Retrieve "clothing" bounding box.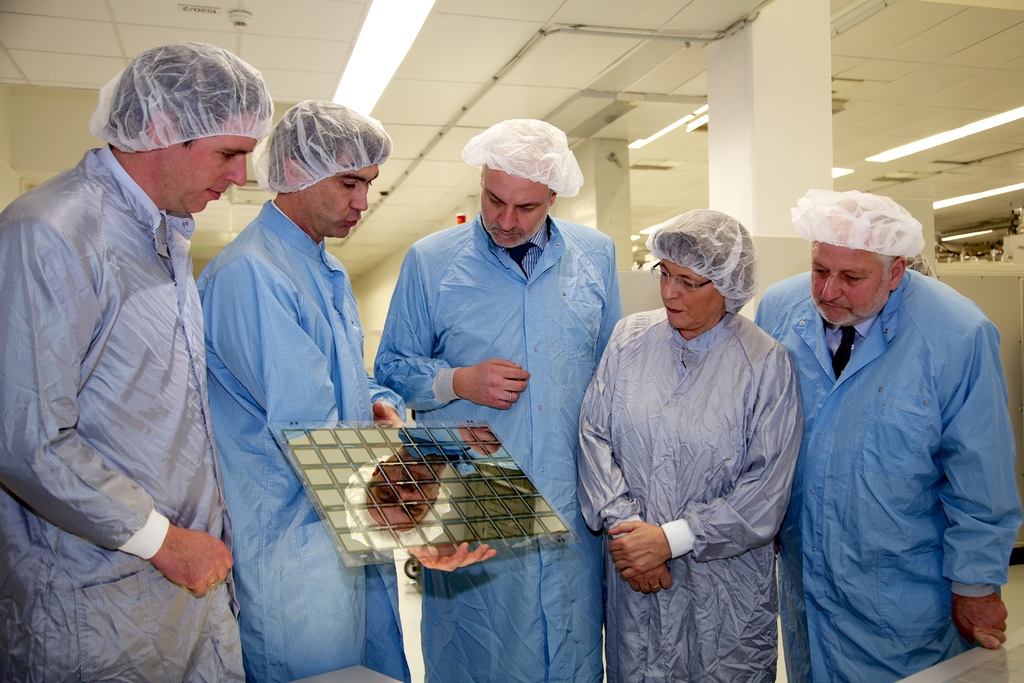
Bounding box: rect(2, 143, 257, 682).
